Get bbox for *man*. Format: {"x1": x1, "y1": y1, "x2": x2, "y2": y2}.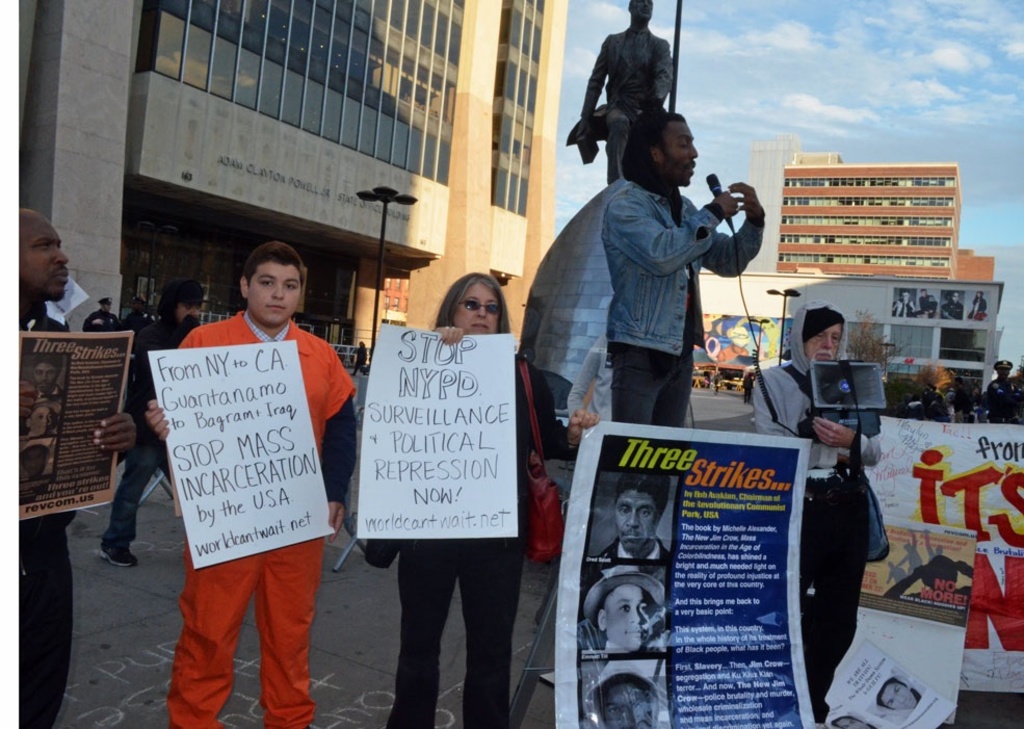
{"x1": 141, "y1": 241, "x2": 370, "y2": 728}.
